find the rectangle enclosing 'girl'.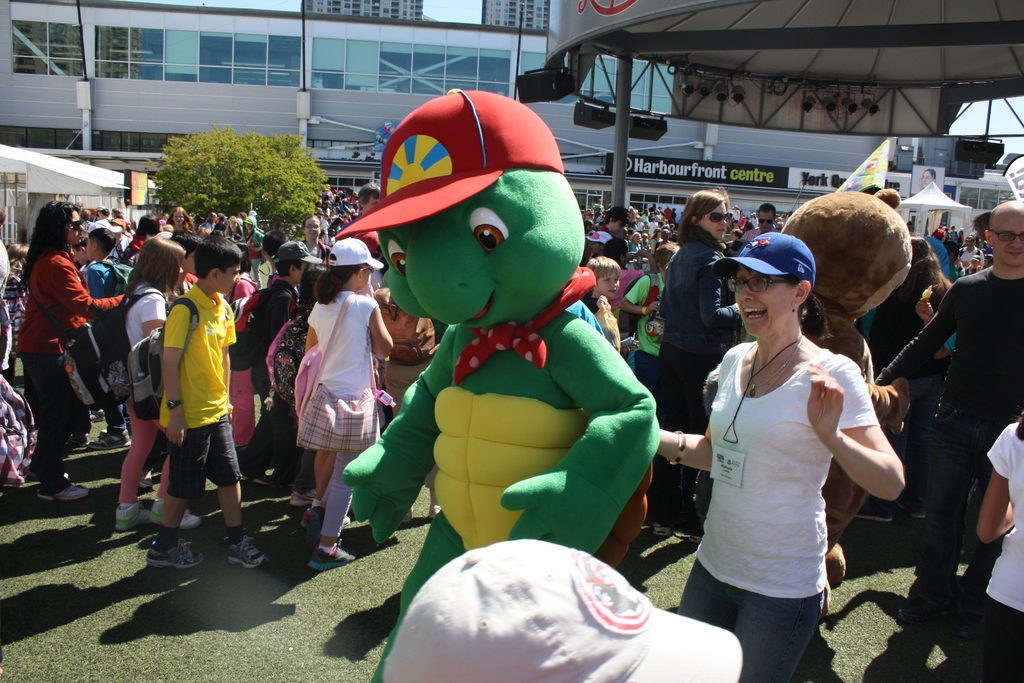
crop(638, 210, 650, 225).
